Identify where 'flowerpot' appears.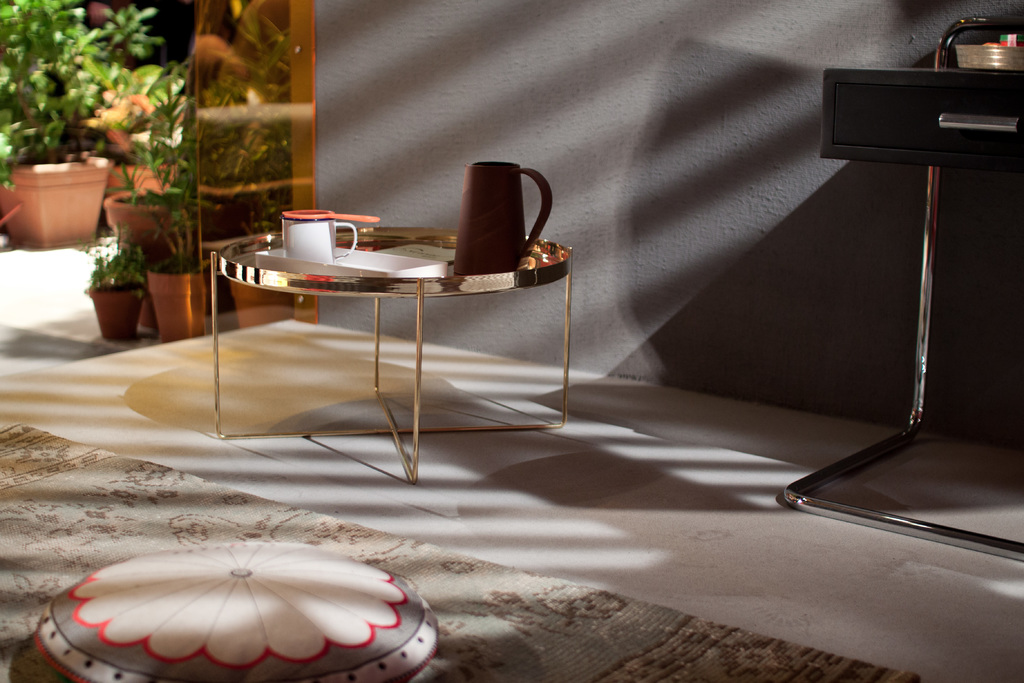
Appears at crop(145, 270, 204, 342).
